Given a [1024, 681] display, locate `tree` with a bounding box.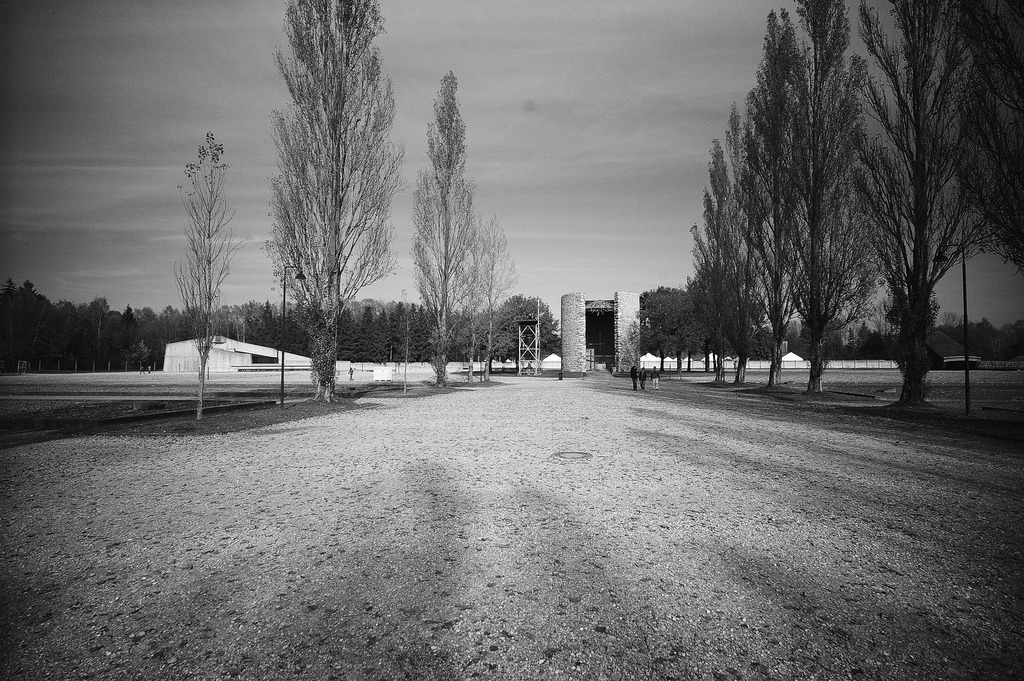
Located: [left=786, top=0, right=871, bottom=393].
